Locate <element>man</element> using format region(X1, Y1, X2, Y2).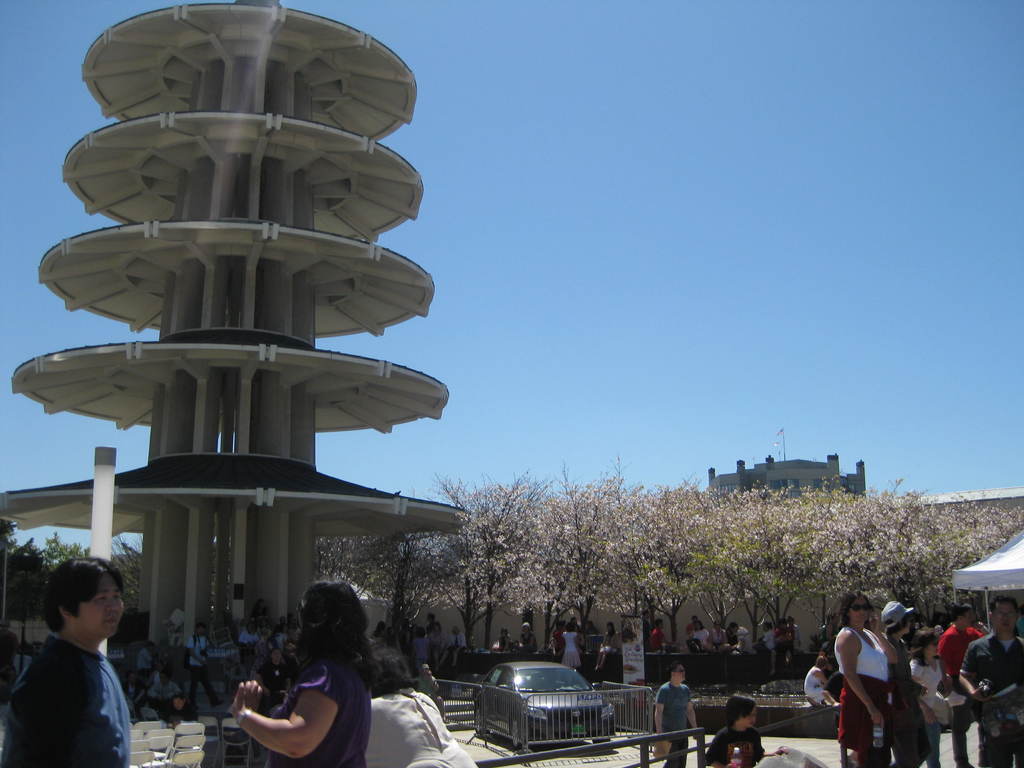
region(543, 669, 570, 691).
